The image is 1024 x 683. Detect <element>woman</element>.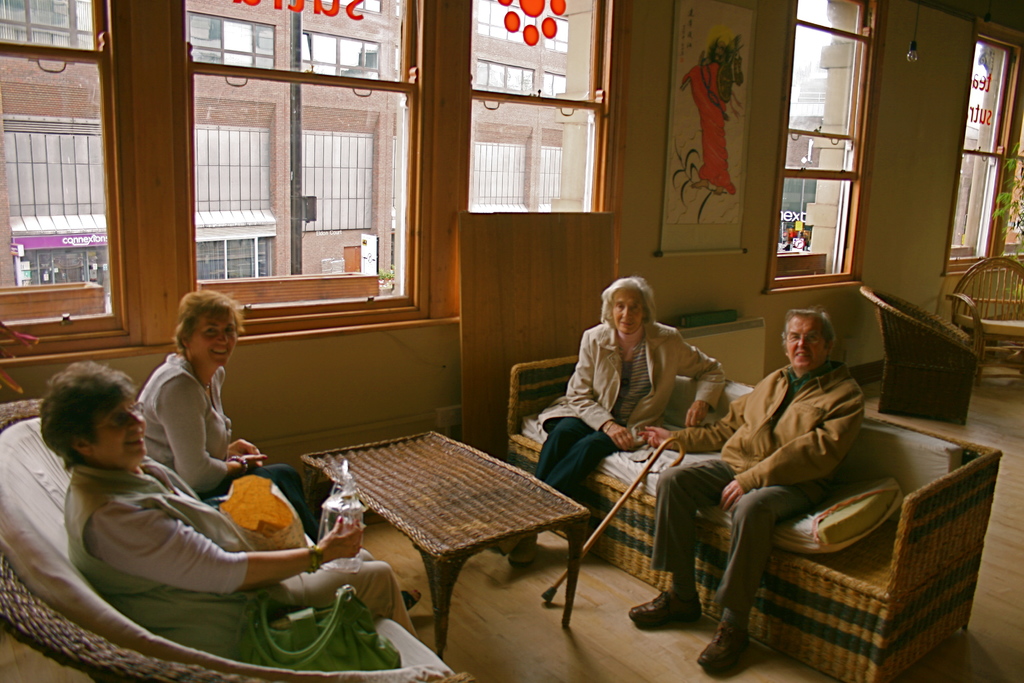
Detection: (39,358,428,645).
